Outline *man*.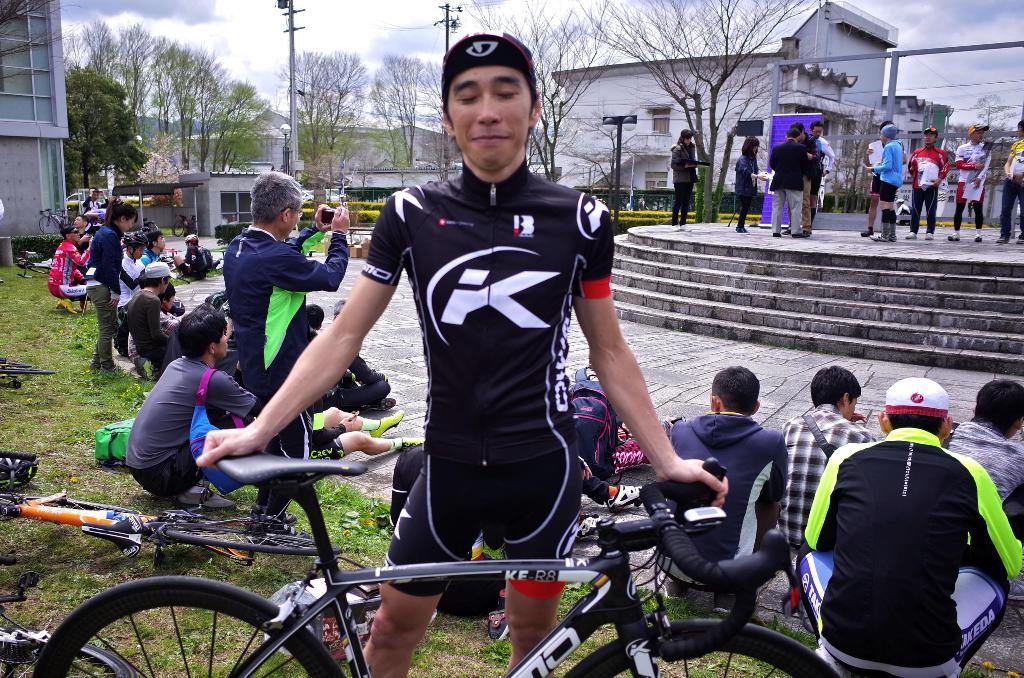
Outline: box=[767, 127, 806, 236].
